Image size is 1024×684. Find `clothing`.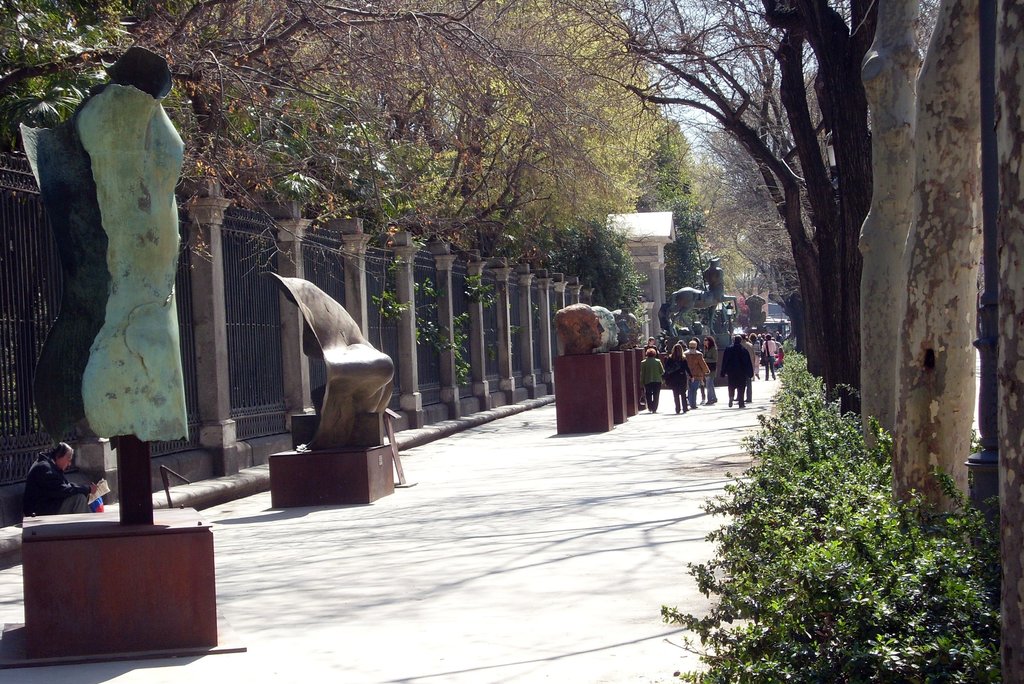
pyautogui.locateOnScreen(763, 340, 776, 377).
